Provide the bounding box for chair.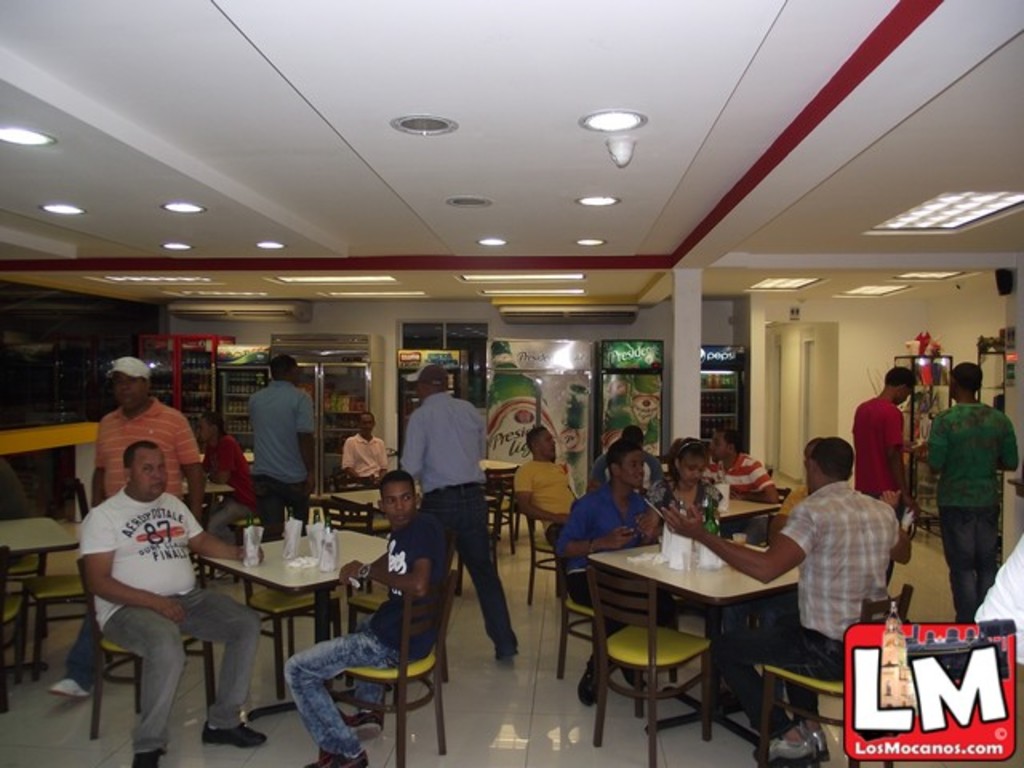
bbox=(0, 547, 29, 717).
